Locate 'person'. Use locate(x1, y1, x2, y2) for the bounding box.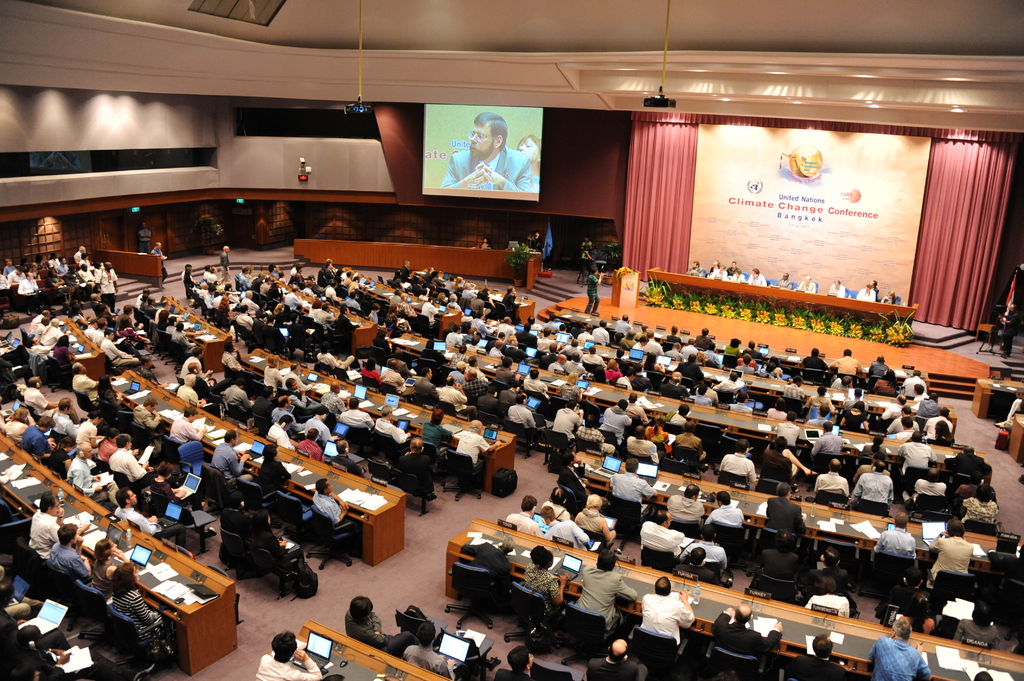
locate(588, 342, 602, 364).
